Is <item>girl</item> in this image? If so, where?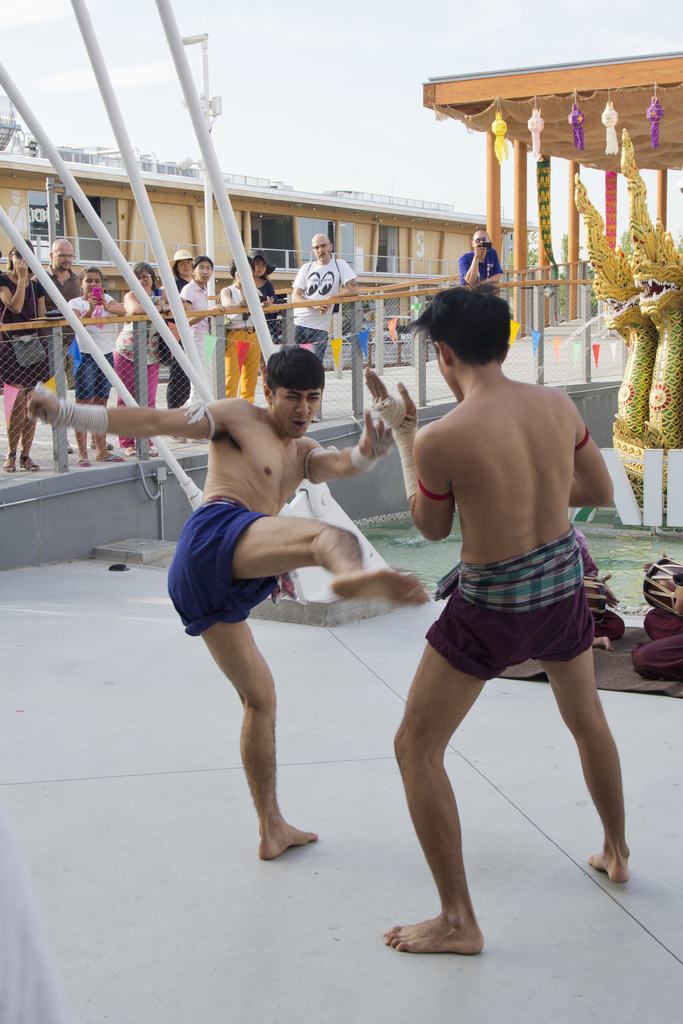
Yes, at left=69, top=266, right=126, bottom=465.
